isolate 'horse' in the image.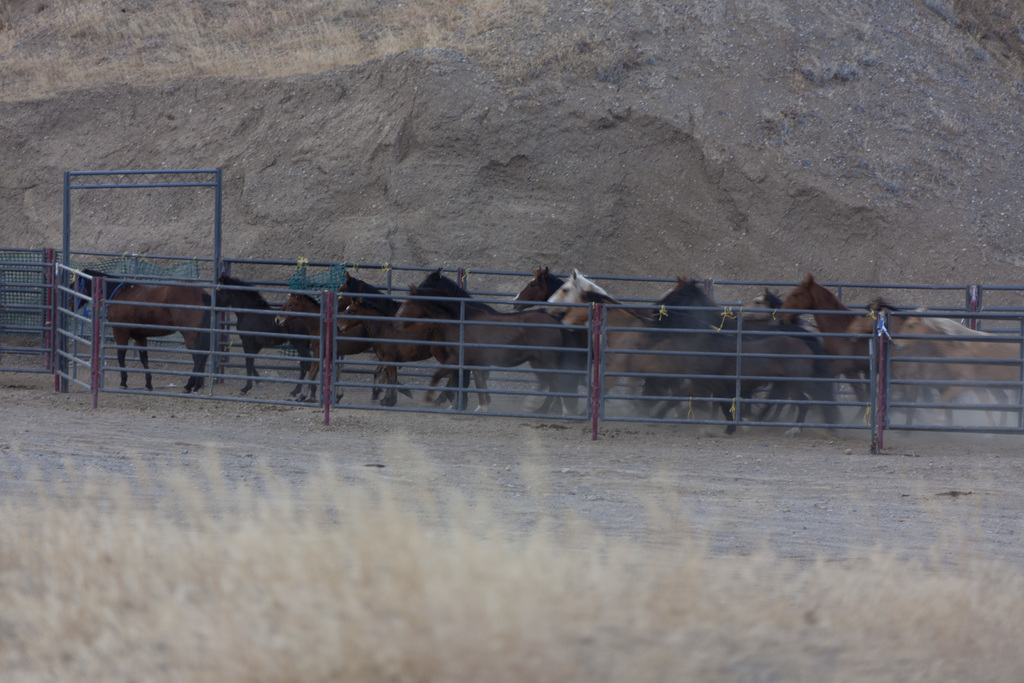
Isolated region: 68:270:217:400.
